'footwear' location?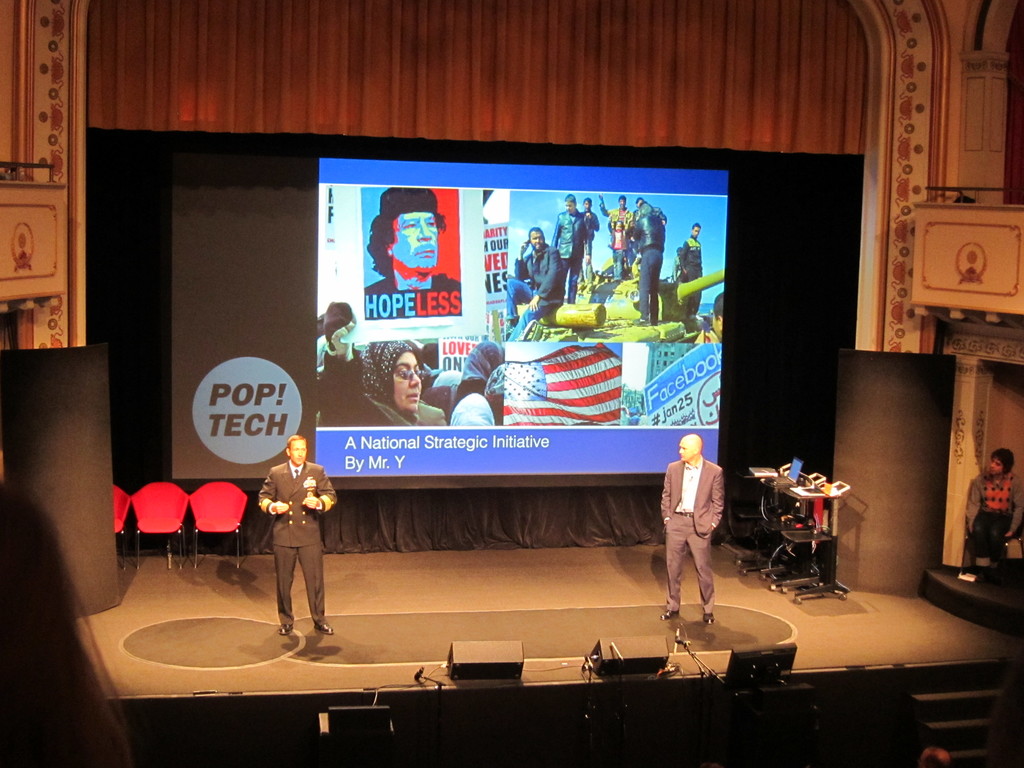
BBox(278, 621, 292, 636)
